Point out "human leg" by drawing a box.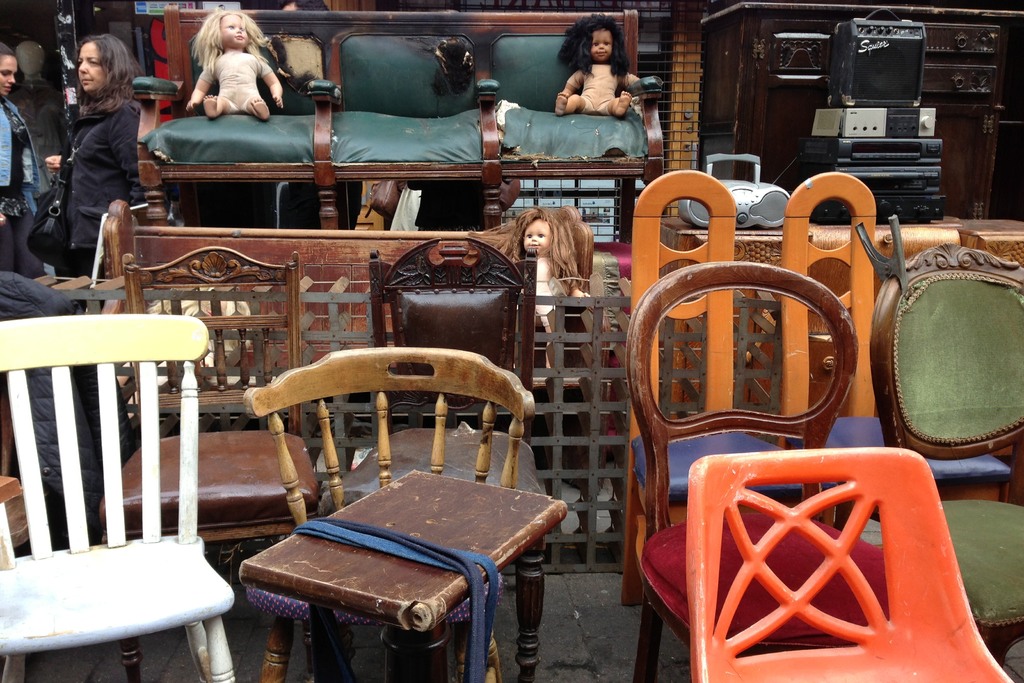
l=198, t=83, r=234, b=123.
